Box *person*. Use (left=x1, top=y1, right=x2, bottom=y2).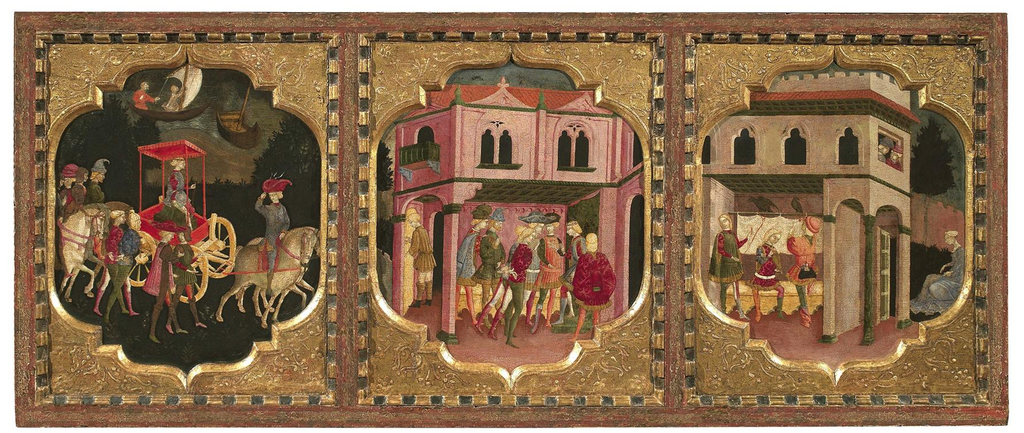
(left=710, top=213, right=754, bottom=316).
